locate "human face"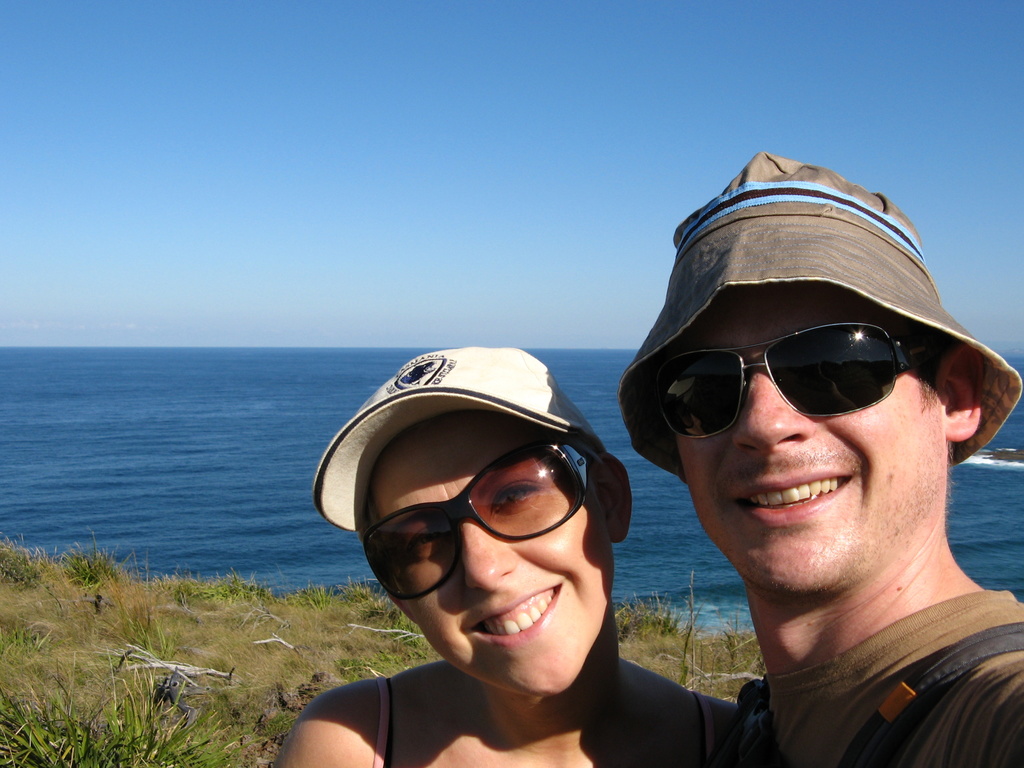
left=676, top=284, right=946, bottom=596
